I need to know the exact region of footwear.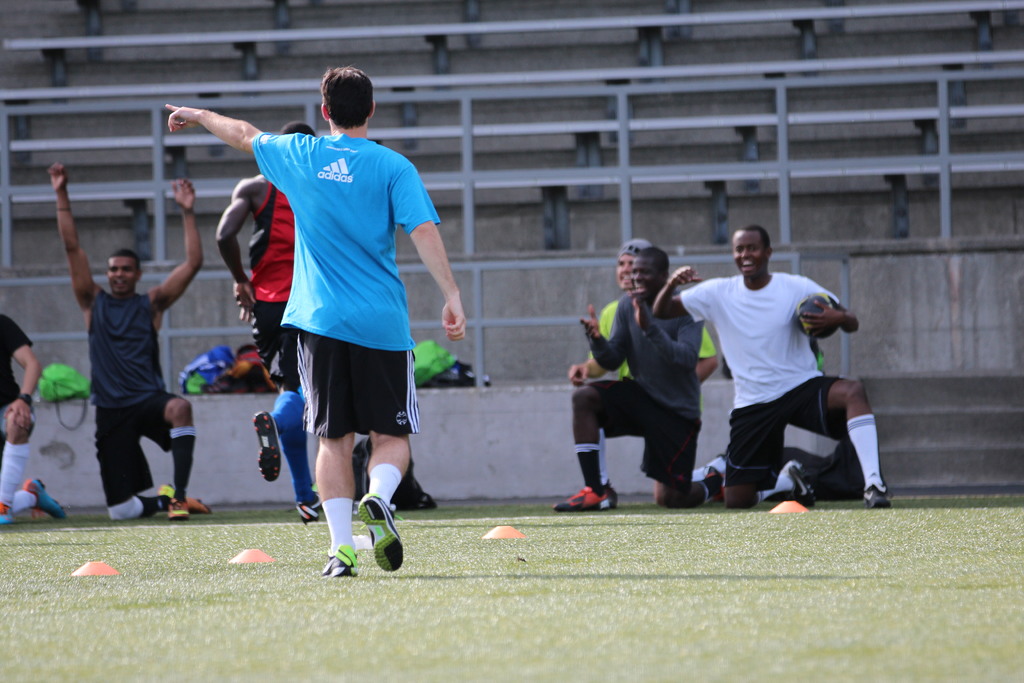
Region: <bbox>783, 457, 815, 509</bbox>.
